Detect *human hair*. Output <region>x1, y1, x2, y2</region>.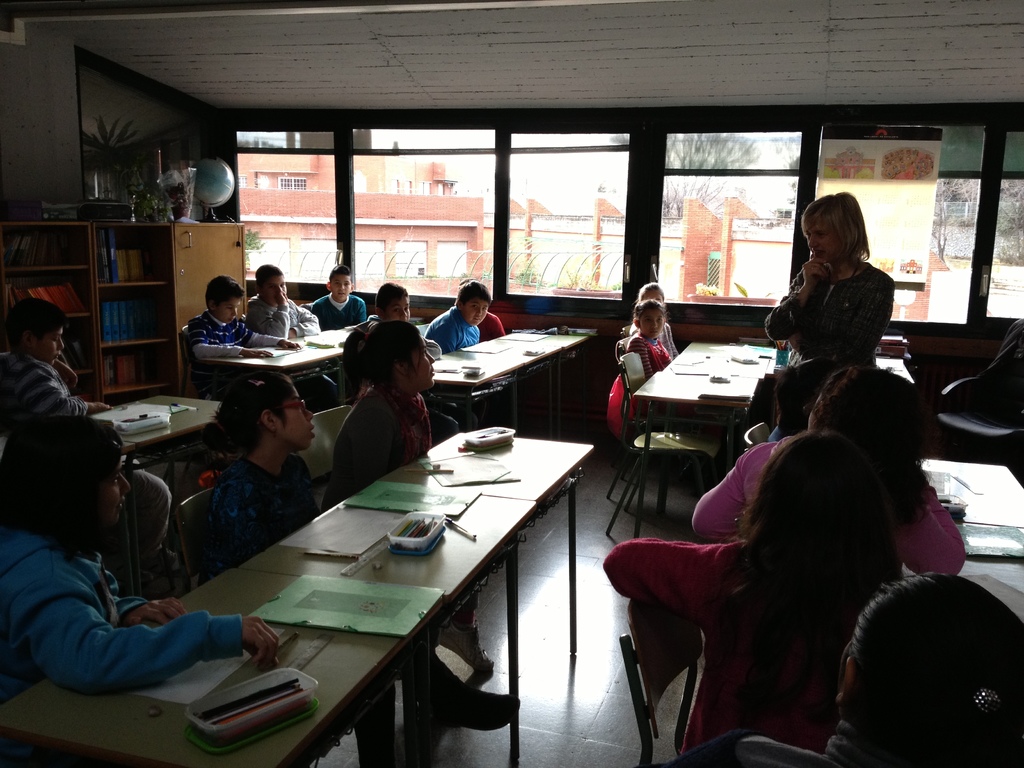
<region>206, 377, 292, 458</region>.
